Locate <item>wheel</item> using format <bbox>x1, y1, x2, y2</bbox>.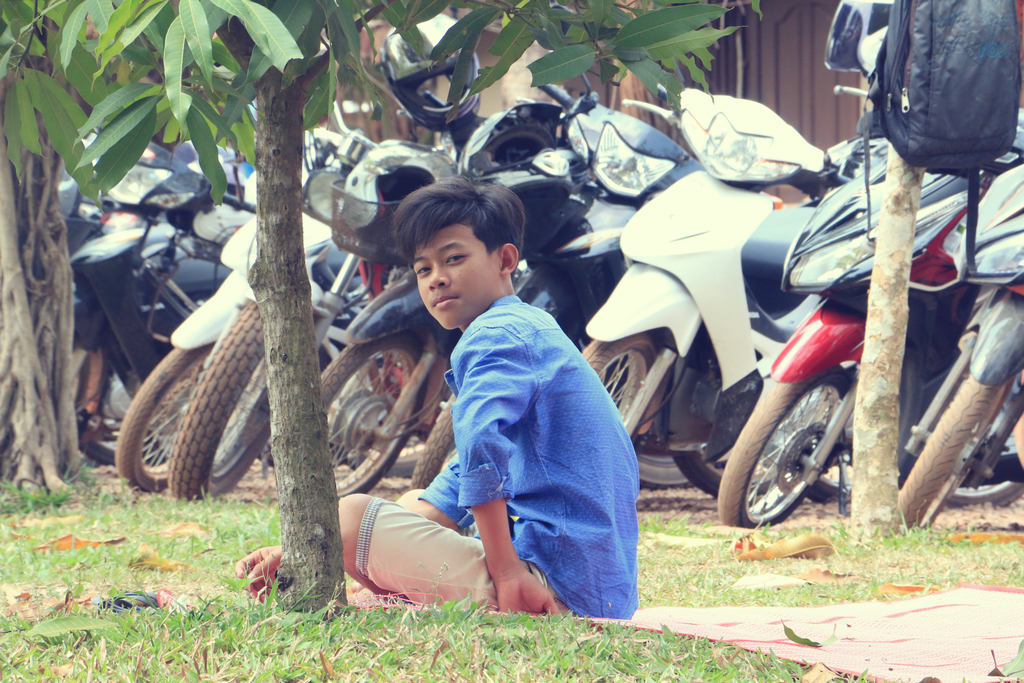
<bbox>727, 370, 858, 533</bbox>.
